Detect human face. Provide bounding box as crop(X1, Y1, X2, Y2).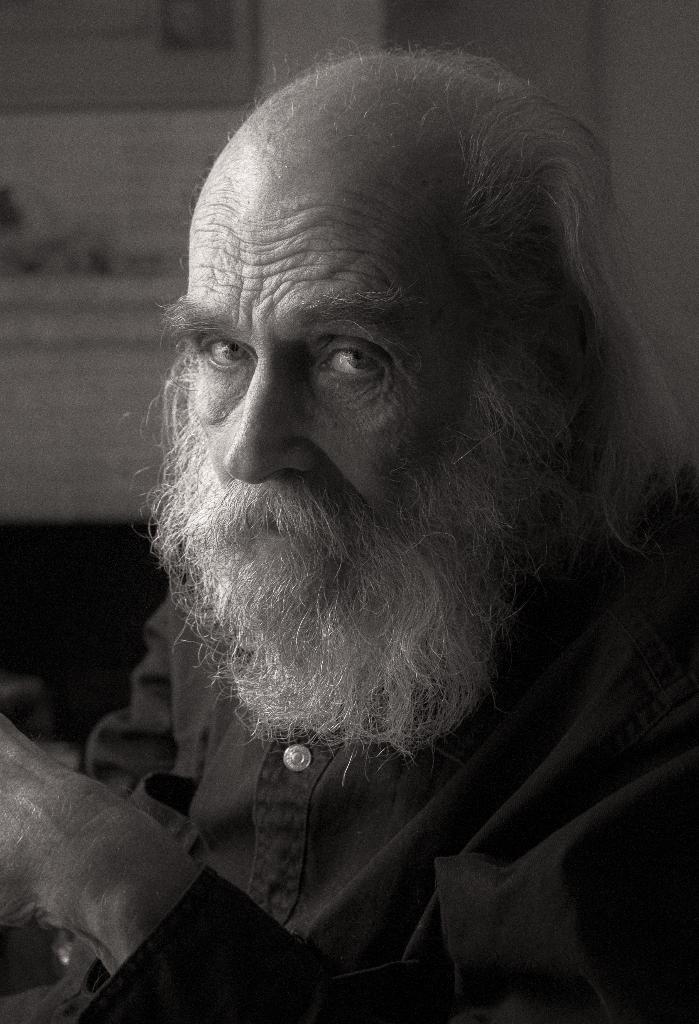
crop(161, 177, 510, 623).
